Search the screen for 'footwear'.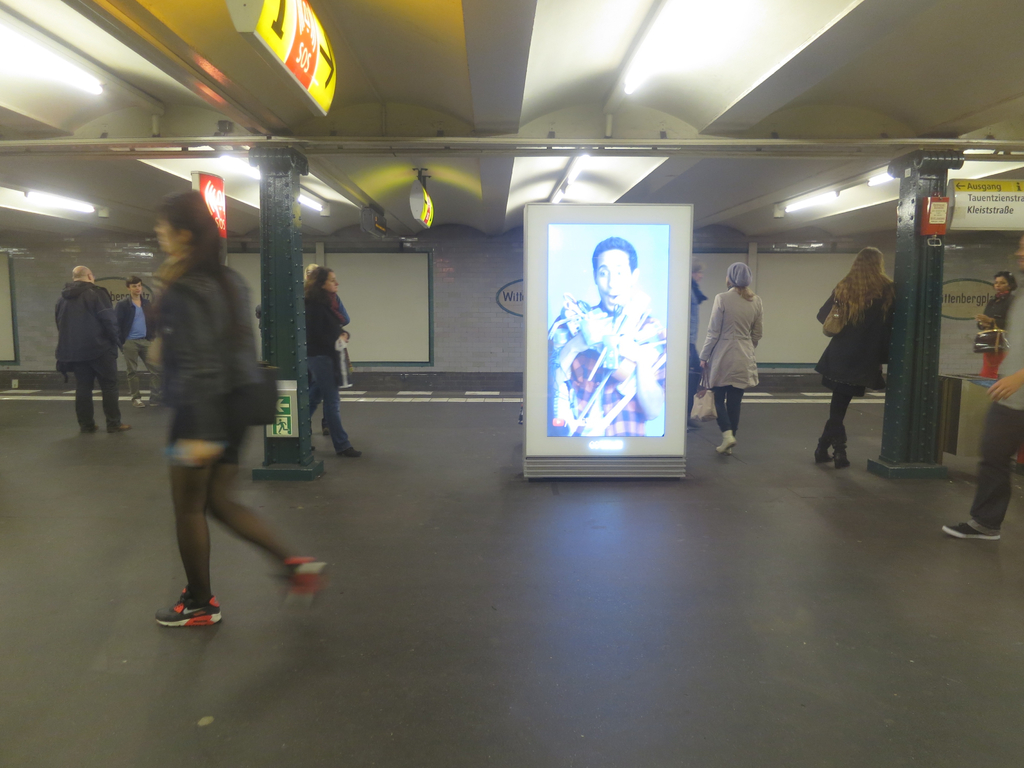
Found at Rect(815, 444, 832, 465).
